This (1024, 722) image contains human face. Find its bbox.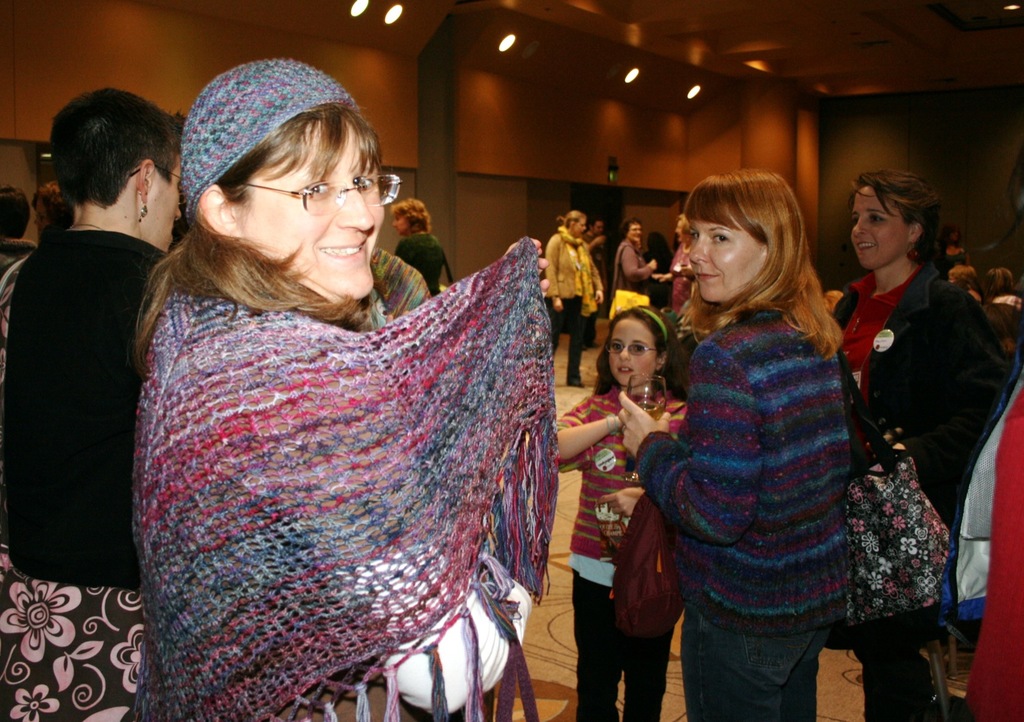
{"left": 627, "top": 216, "right": 647, "bottom": 246}.
